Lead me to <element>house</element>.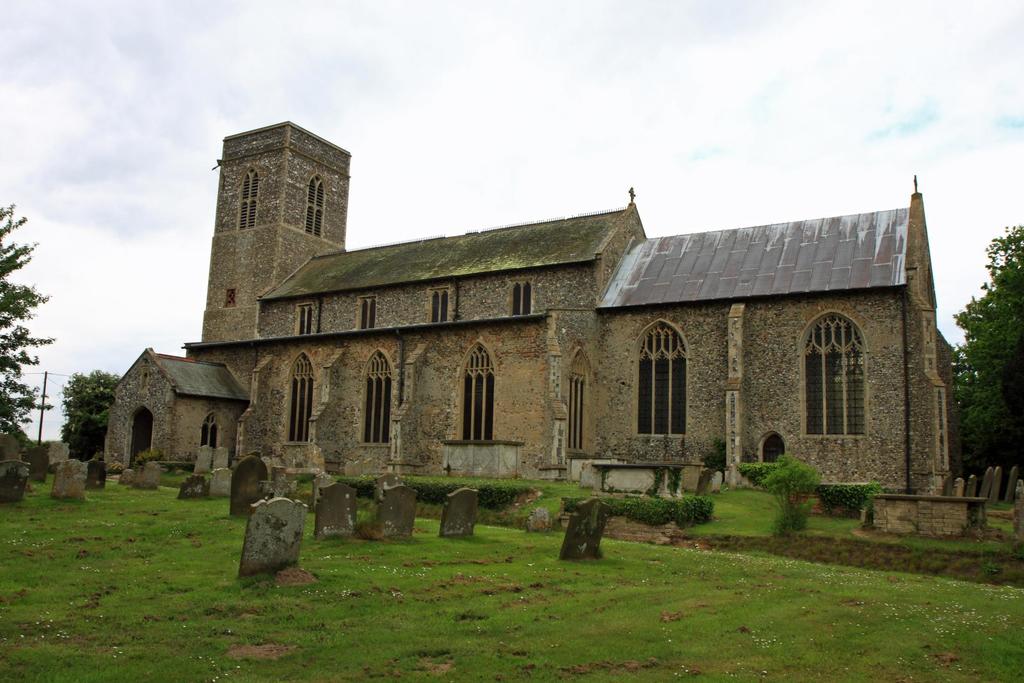
Lead to left=169, top=146, right=925, bottom=550.
